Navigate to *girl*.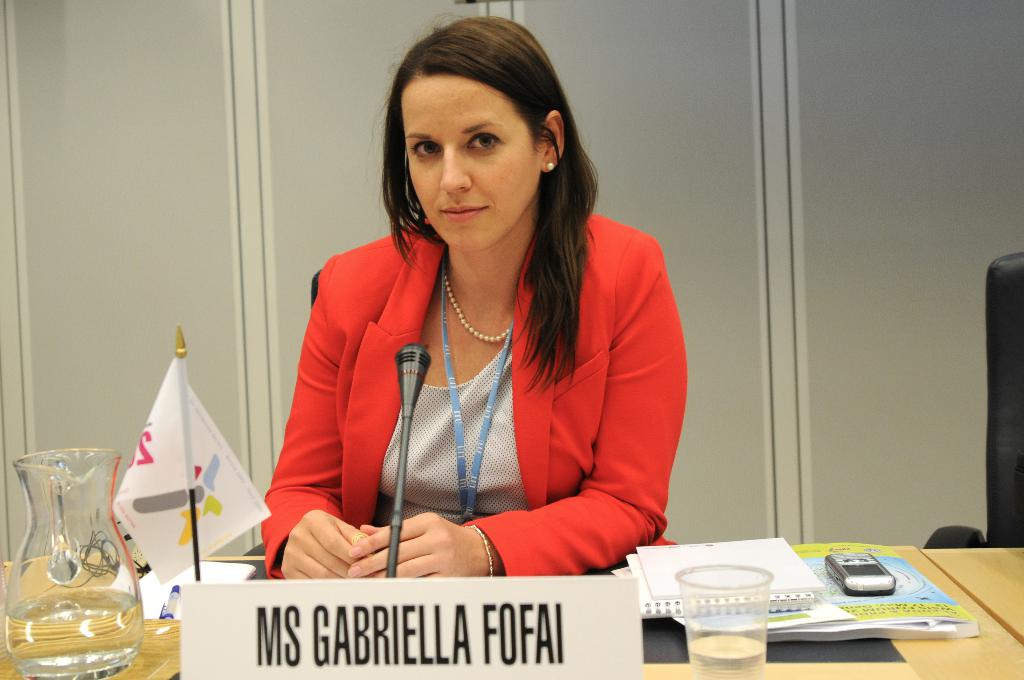
Navigation target: bbox(259, 12, 689, 575).
